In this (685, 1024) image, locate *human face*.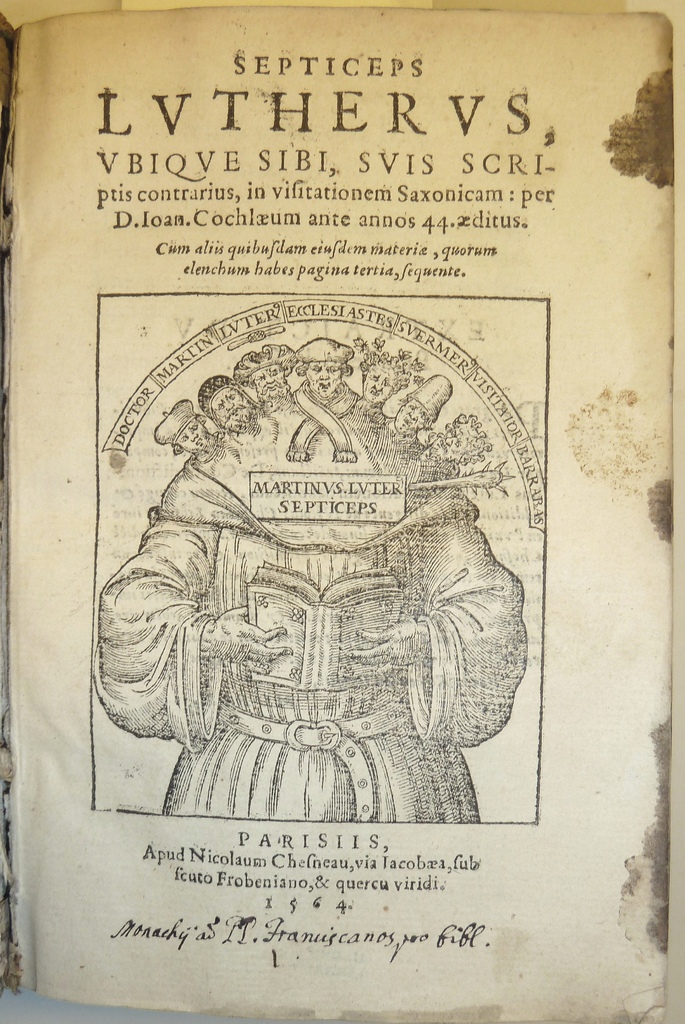
Bounding box: crop(306, 360, 336, 391).
